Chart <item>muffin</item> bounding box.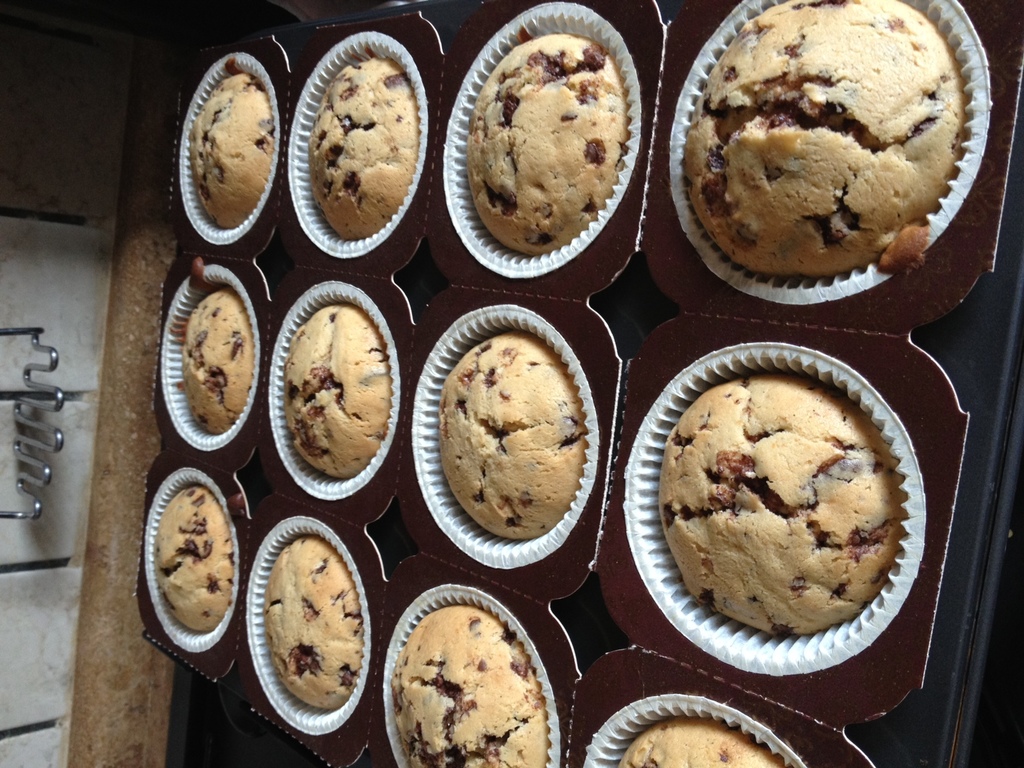
Charted: region(619, 346, 924, 680).
